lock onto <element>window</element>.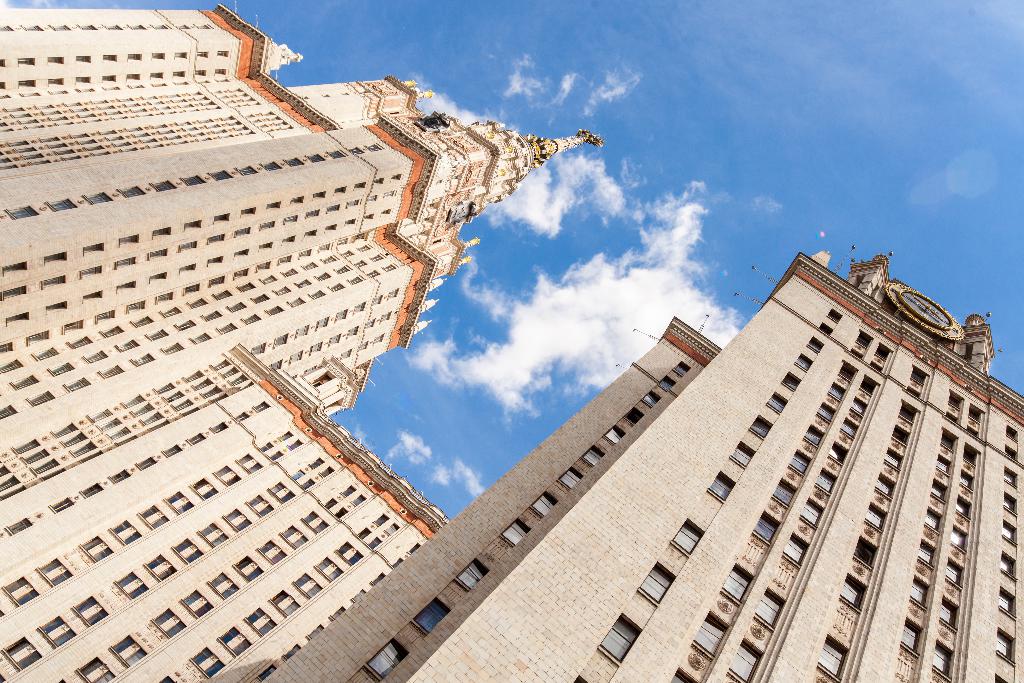
Locked: x1=527 y1=488 x2=558 y2=520.
